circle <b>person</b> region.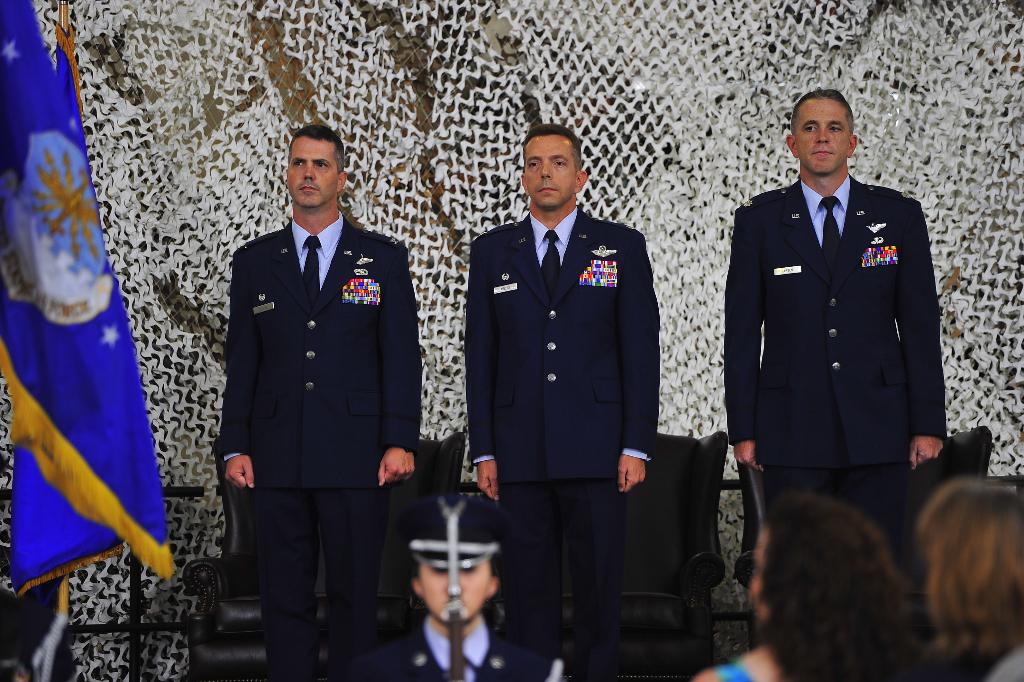
Region: rect(343, 487, 569, 681).
